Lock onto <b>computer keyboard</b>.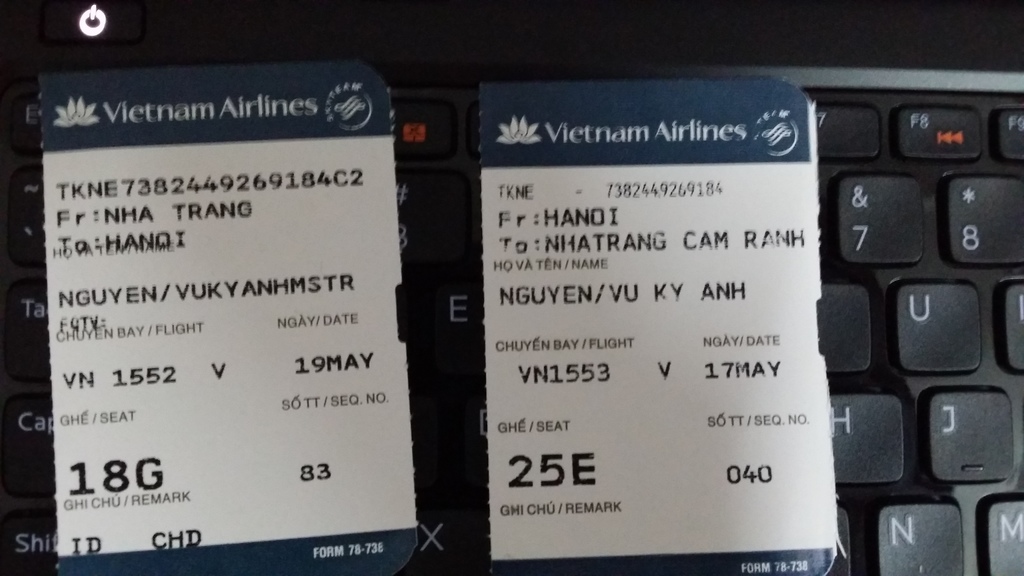
Locked: box=[0, 0, 1023, 575].
